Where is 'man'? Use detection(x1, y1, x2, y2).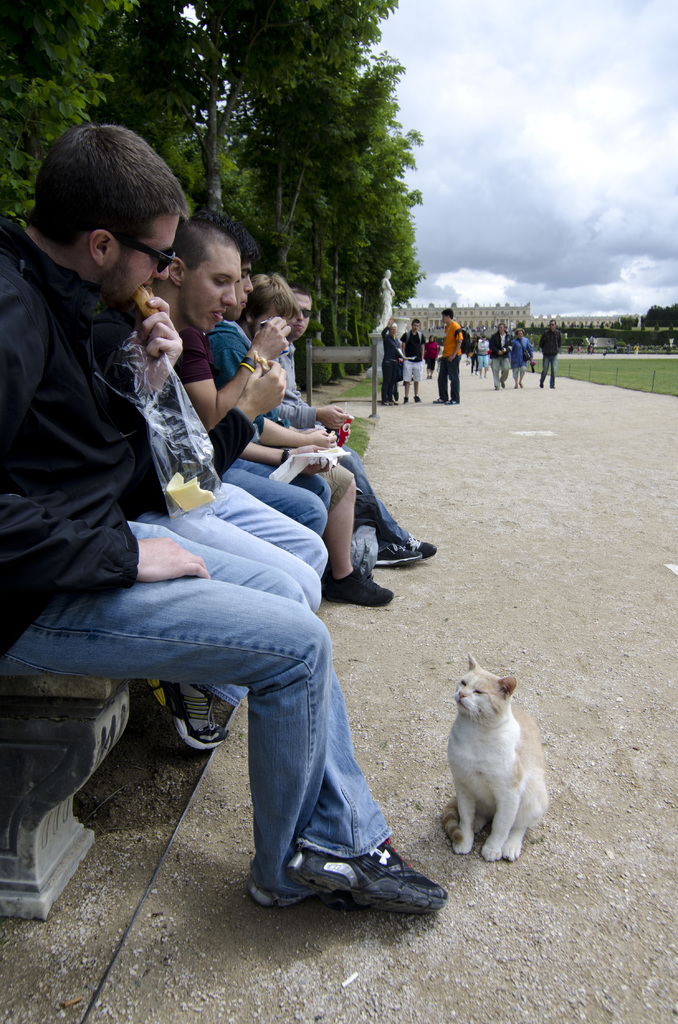
detection(403, 320, 427, 405).
